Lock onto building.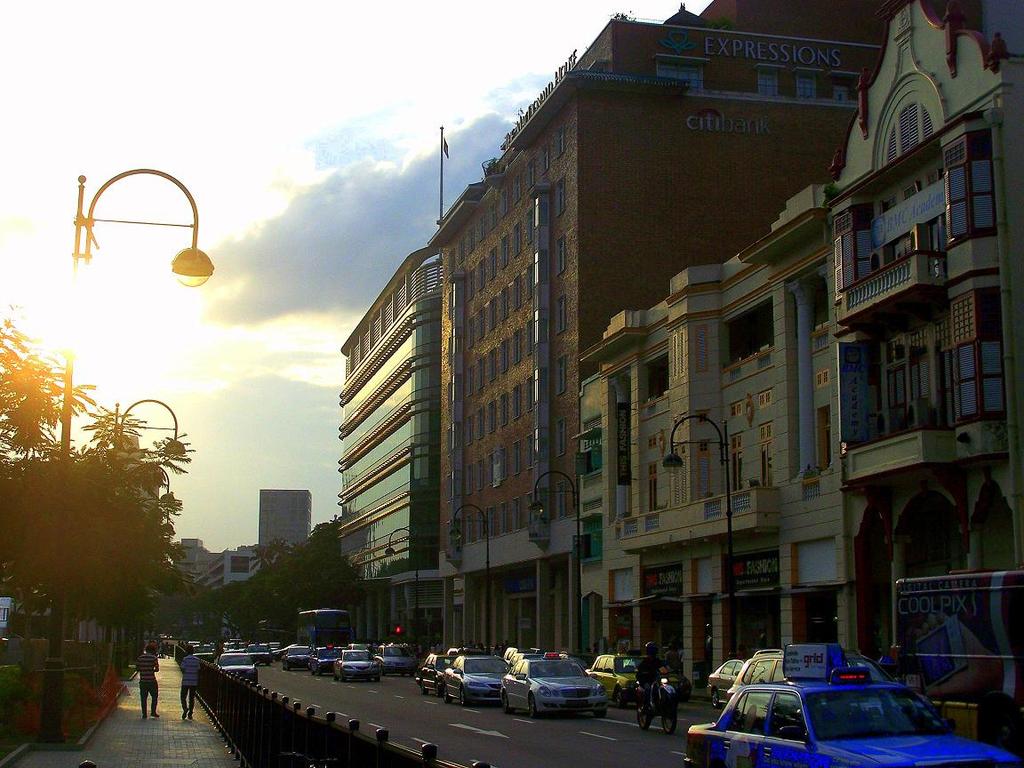
Locked: l=579, t=0, r=1023, b=700.
